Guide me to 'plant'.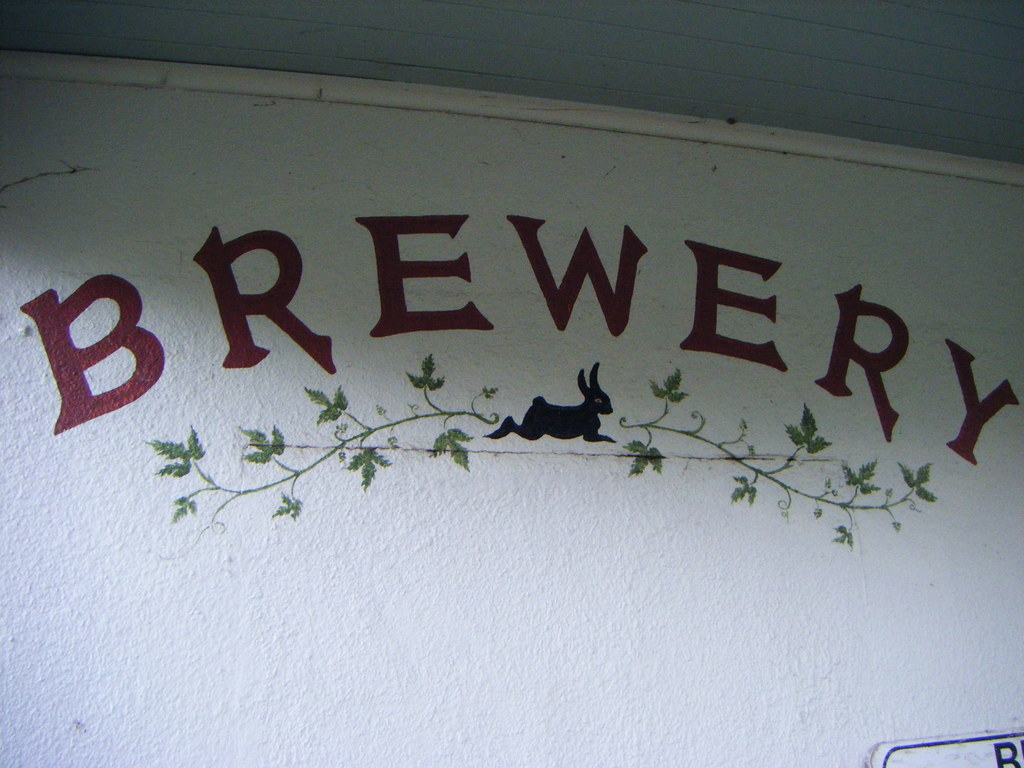
Guidance: bbox=(148, 350, 938, 563).
